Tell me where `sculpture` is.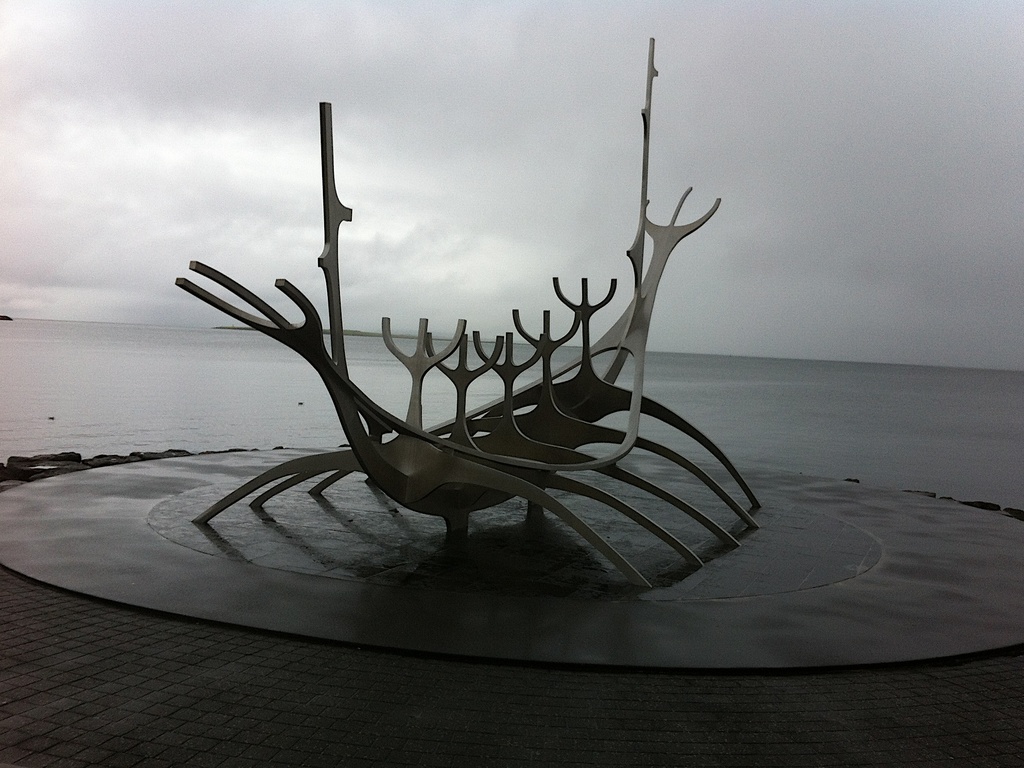
`sculpture` is at [left=177, top=49, right=760, bottom=587].
